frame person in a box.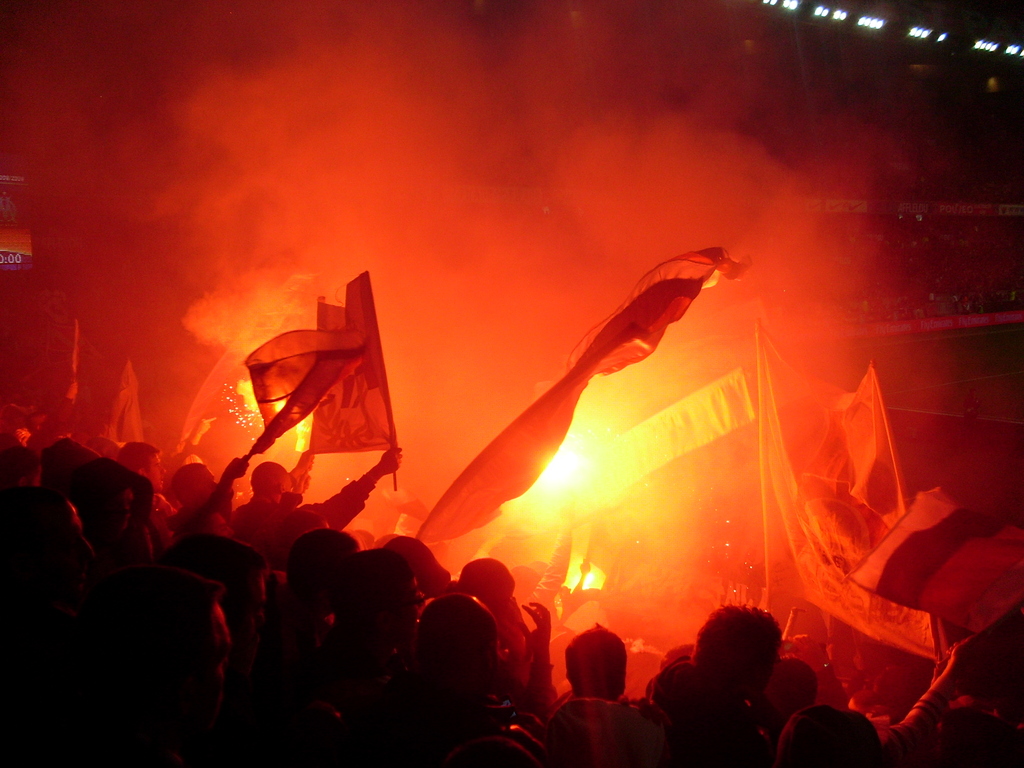
<bbox>268, 626, 339, 744</bbox>.
